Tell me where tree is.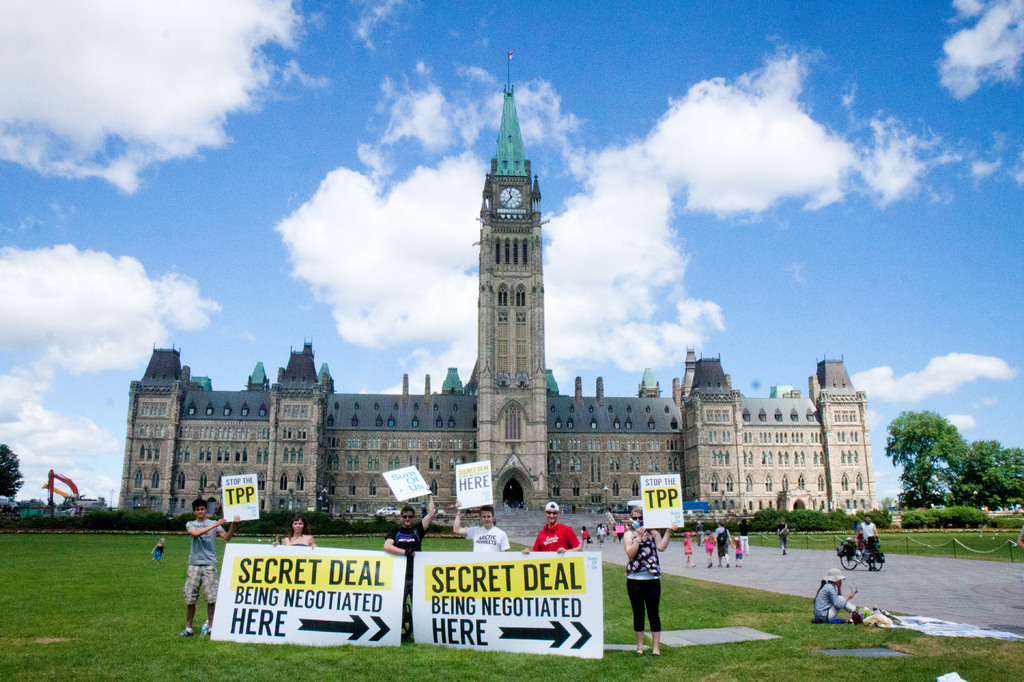
tree is at bbox=[0, 438, 24, 500].
